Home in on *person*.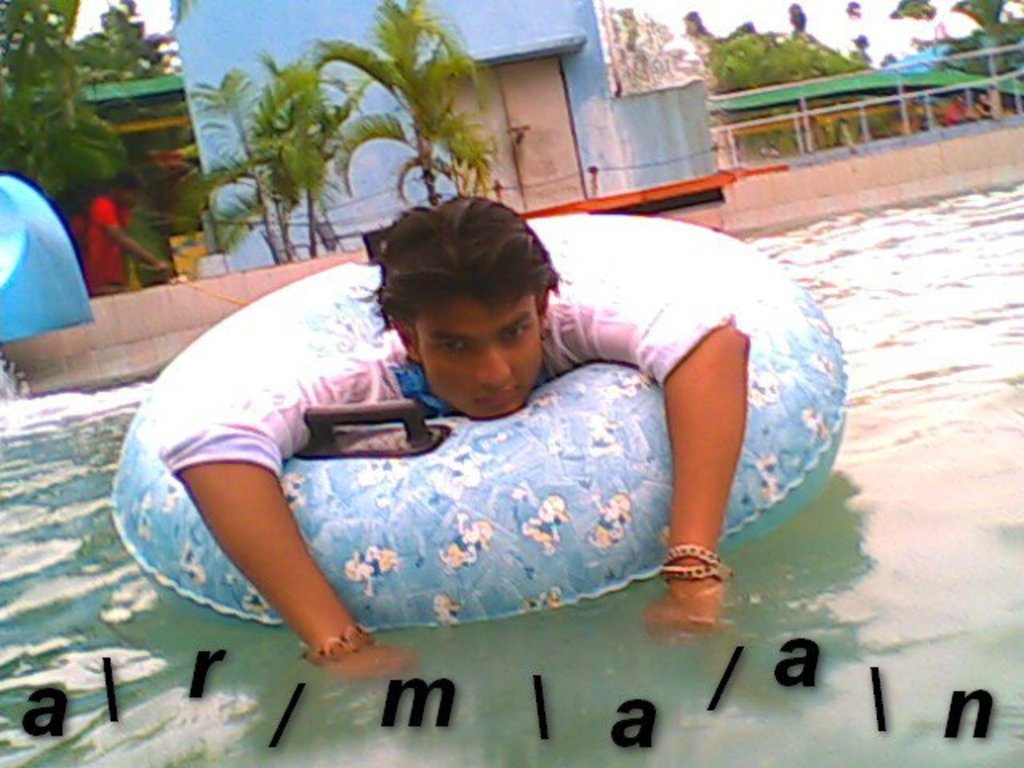
Homed in at <region>195, 170, 813, 670</region>.
